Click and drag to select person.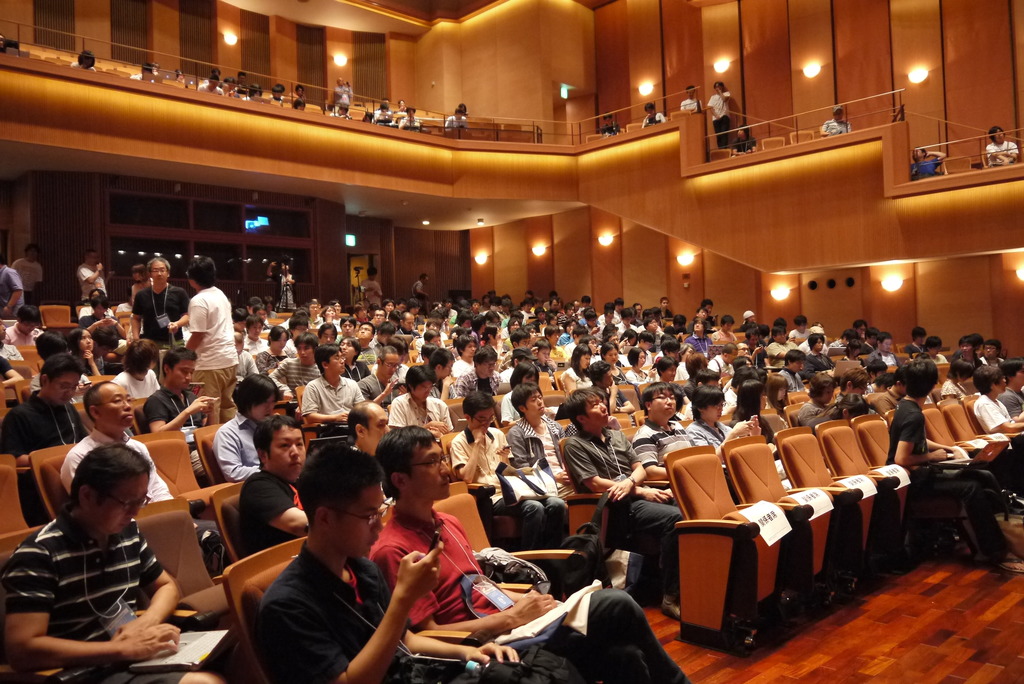
Selection: <bbox>683, 318, 713, 358</bbox>.
